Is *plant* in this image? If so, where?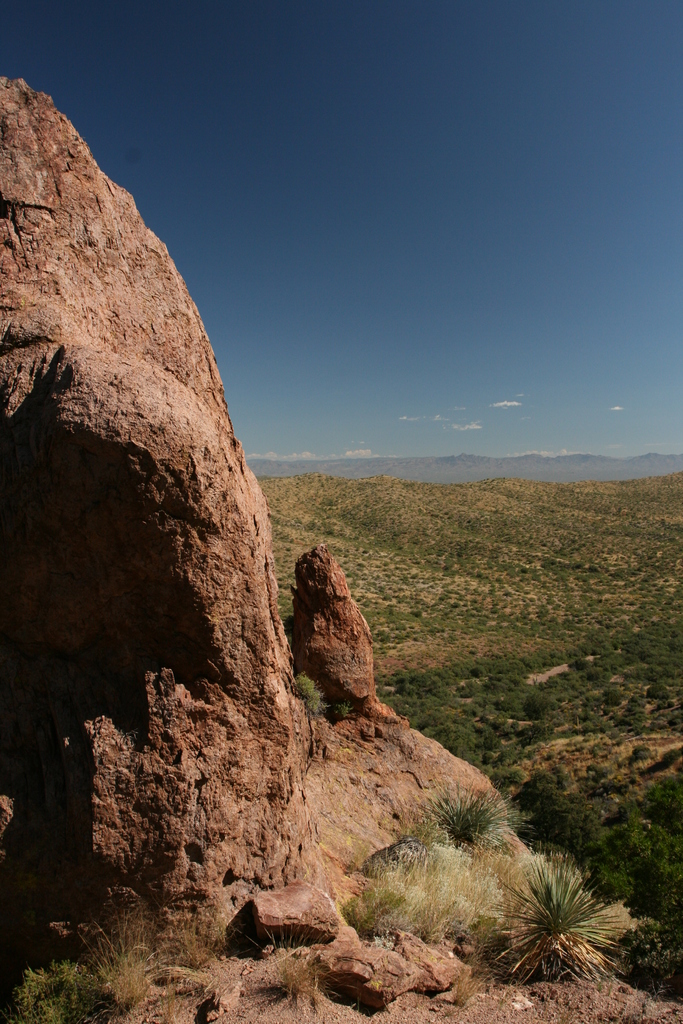
Yes, at 457:827:566:934.
